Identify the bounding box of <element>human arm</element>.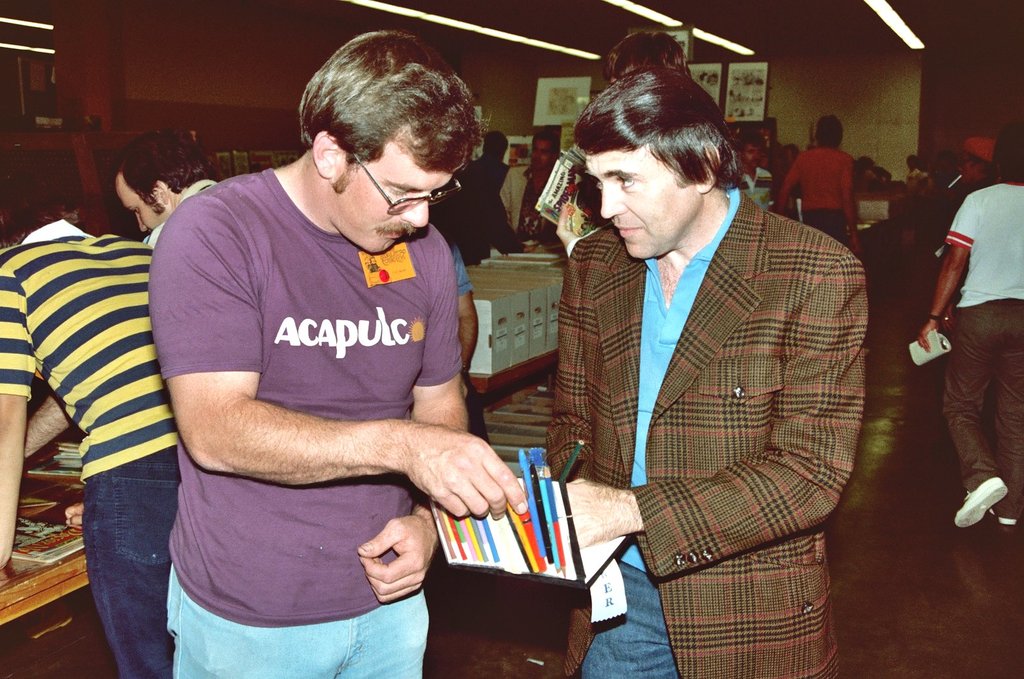
select_region(774, 158, 798, 217).
